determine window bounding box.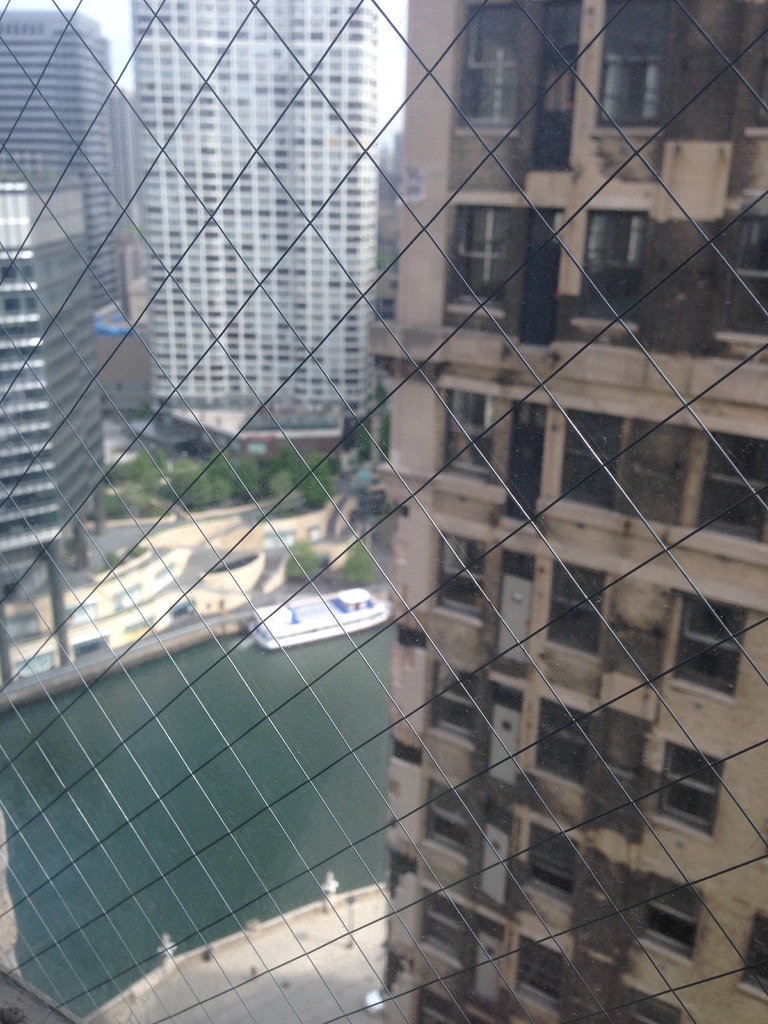
Determined: Rect(560, 413, 632, 516).
